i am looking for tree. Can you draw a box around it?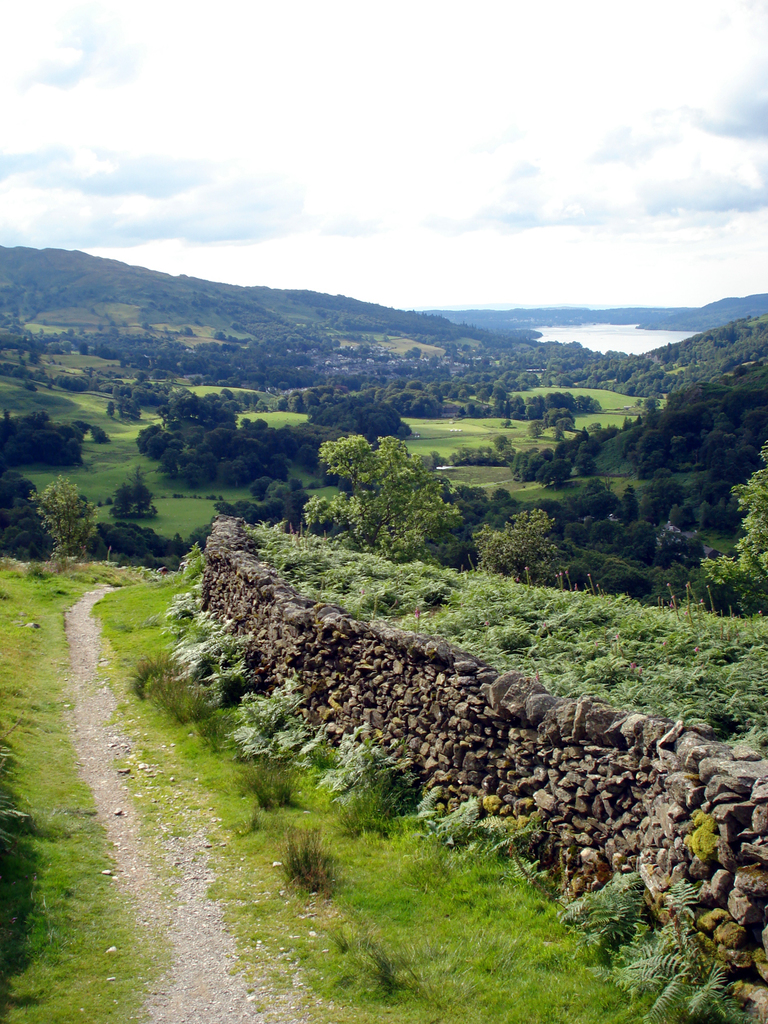
Sure, the bounding box is region(703, 441, 767, 595).
